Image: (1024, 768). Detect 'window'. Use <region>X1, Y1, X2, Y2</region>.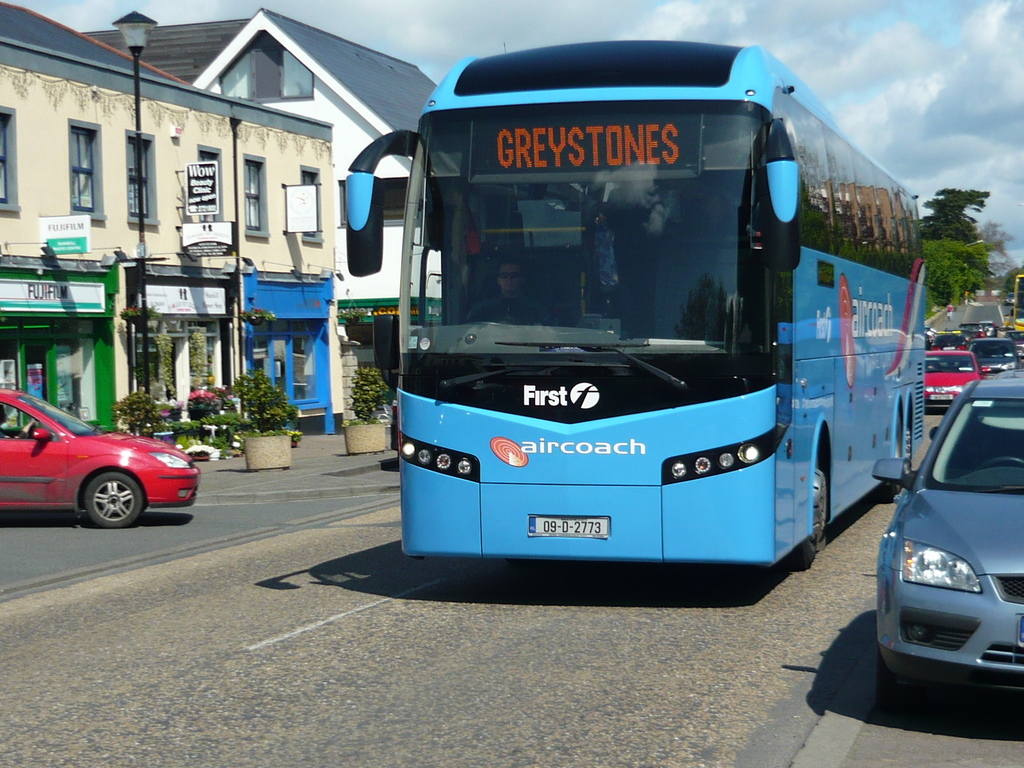
<region>195, 145, 223, 221</region>.
